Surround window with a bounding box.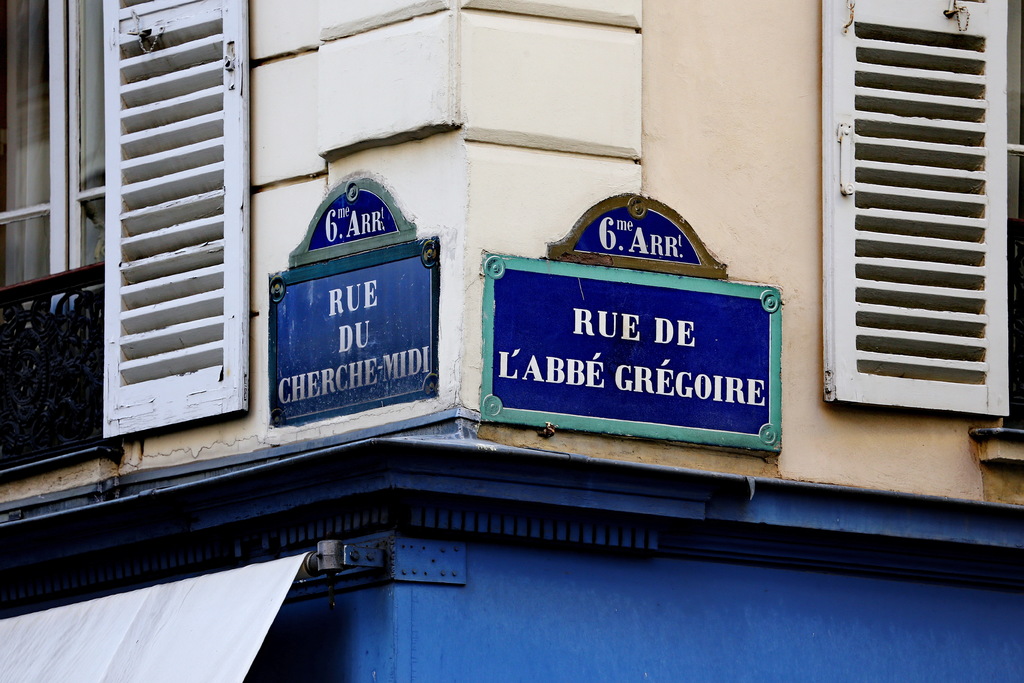
(left=0, top=0, right=252, bottom=486).
